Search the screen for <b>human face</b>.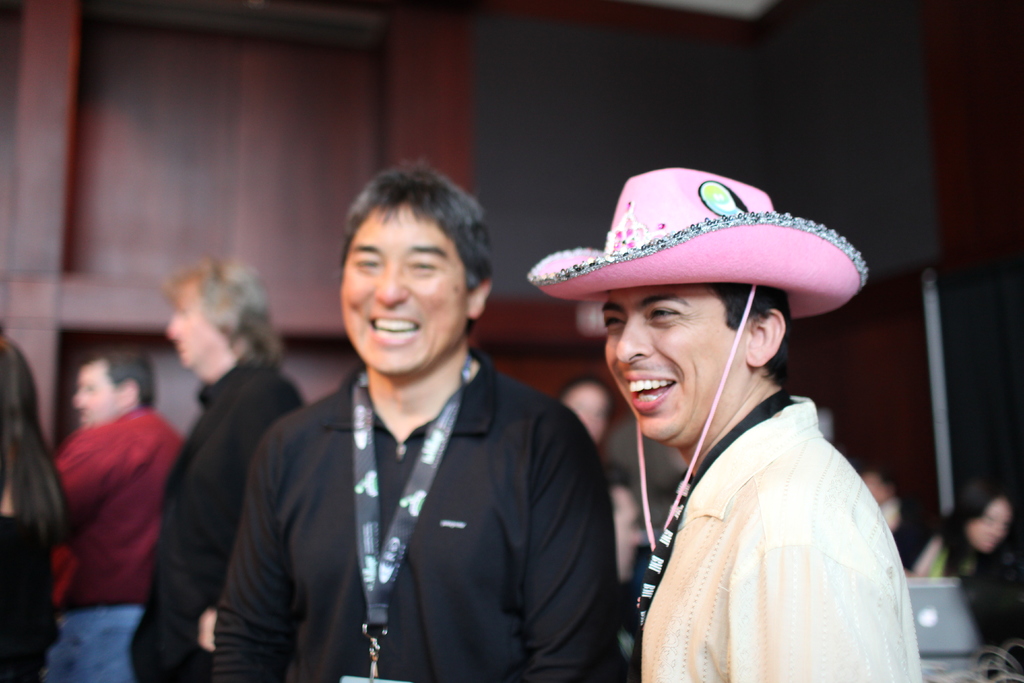
Found at 73 361 127 432.
